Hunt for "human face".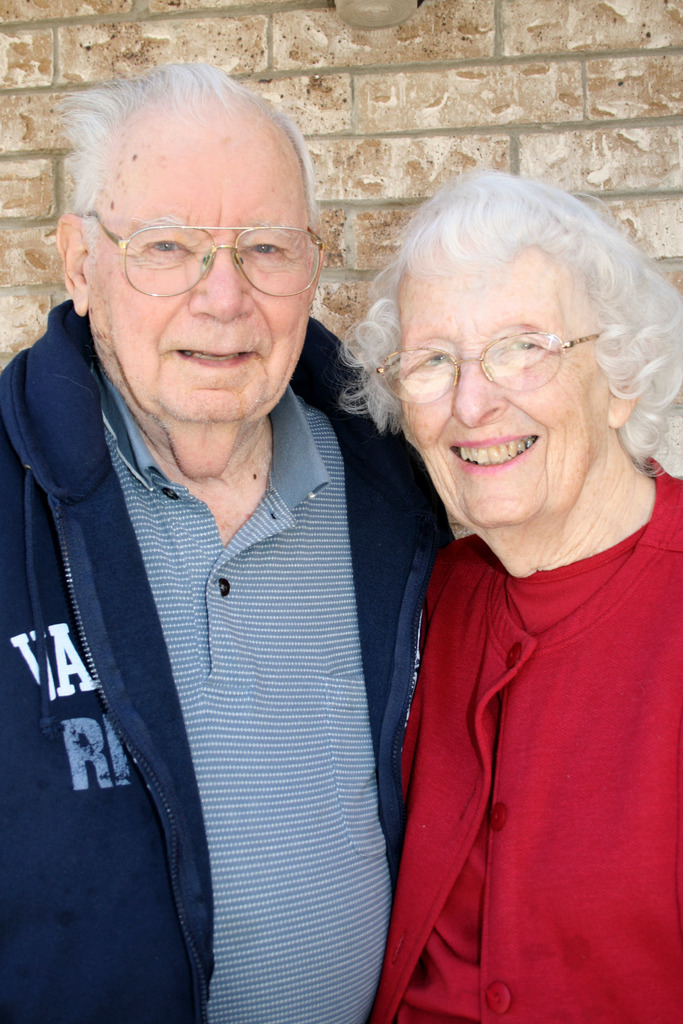
Hunted down at l=86, t=97, r=315, b=426.
